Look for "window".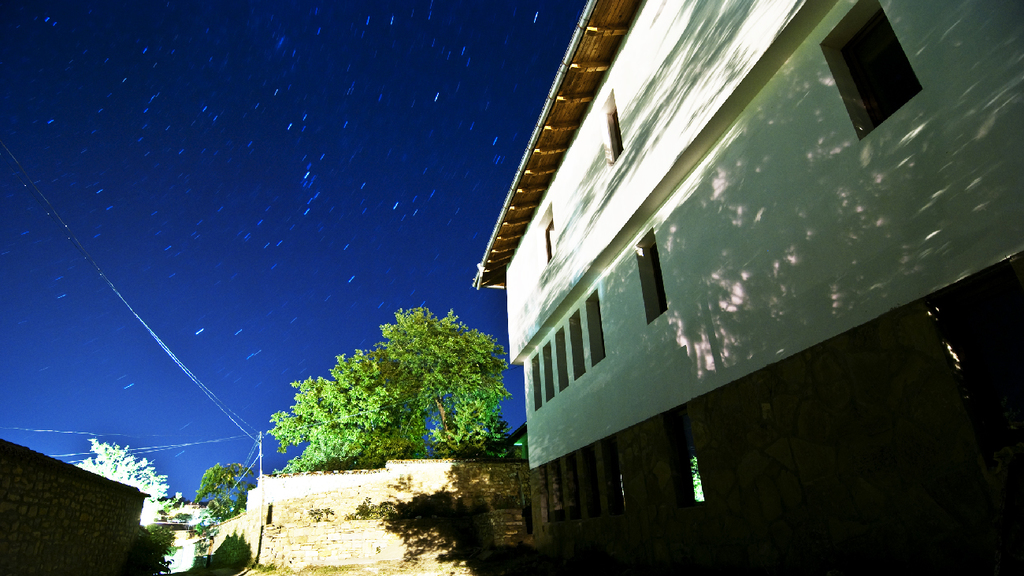
Found: [left=525, top=345, right=547, bottom=414].
